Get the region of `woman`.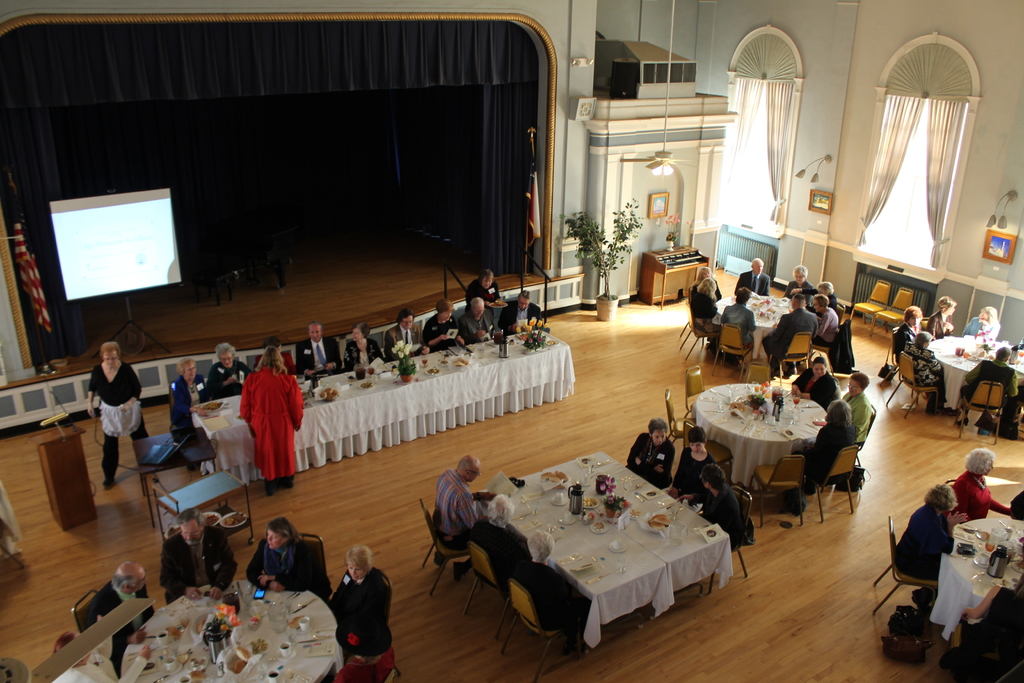
left=249, top=517, right=311, bottom=588.
